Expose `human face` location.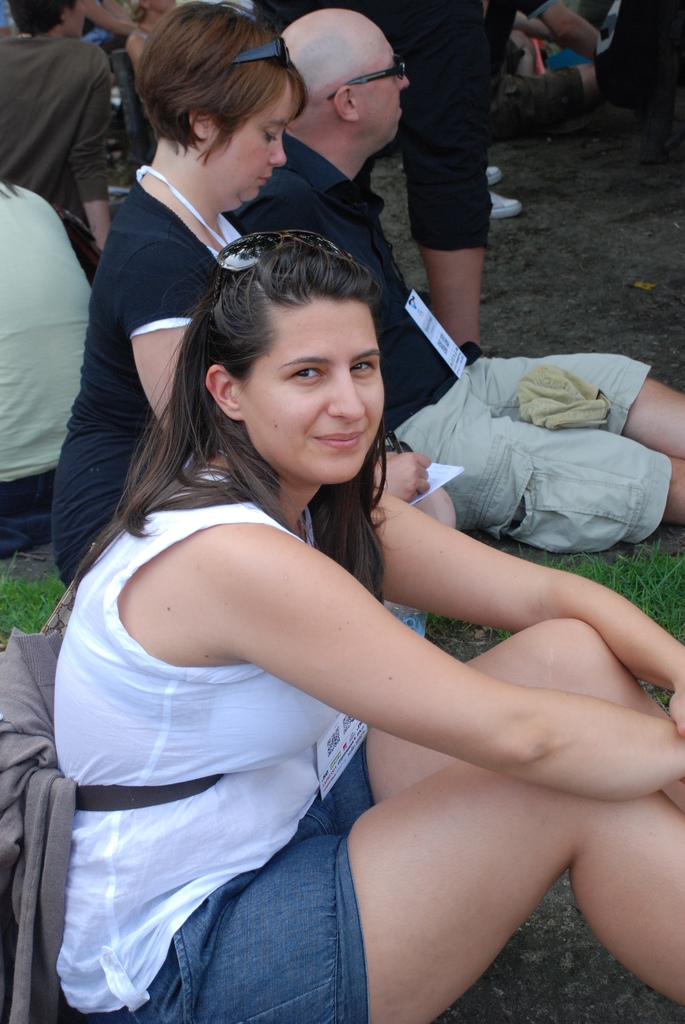
Exposed at region(212, 76, 292, 207).
